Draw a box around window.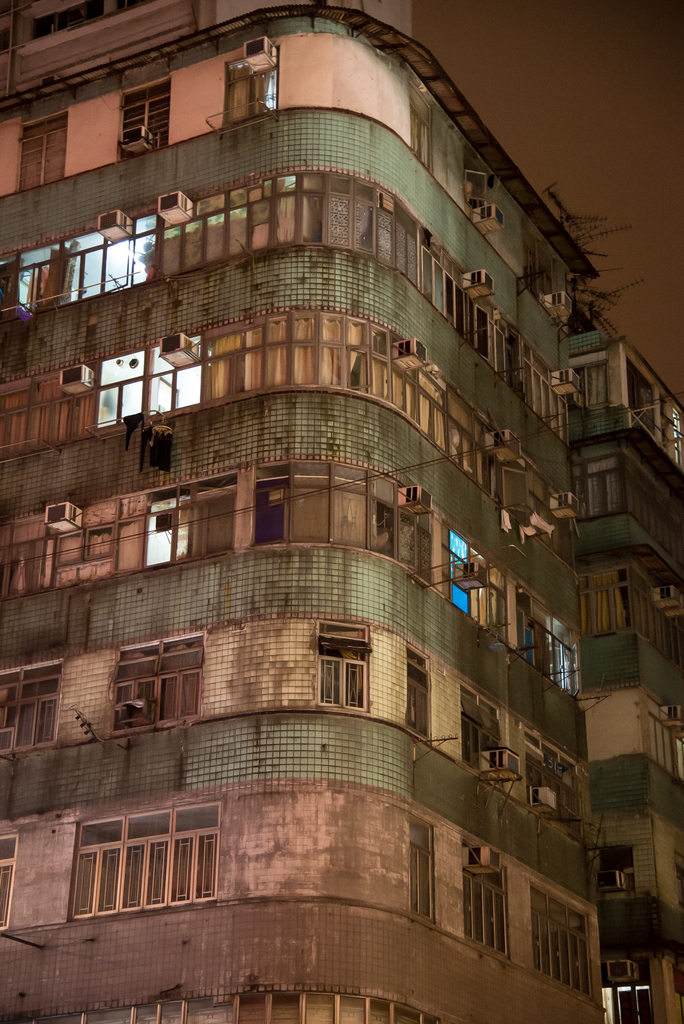
Rect(120, 84, 167, 160).
